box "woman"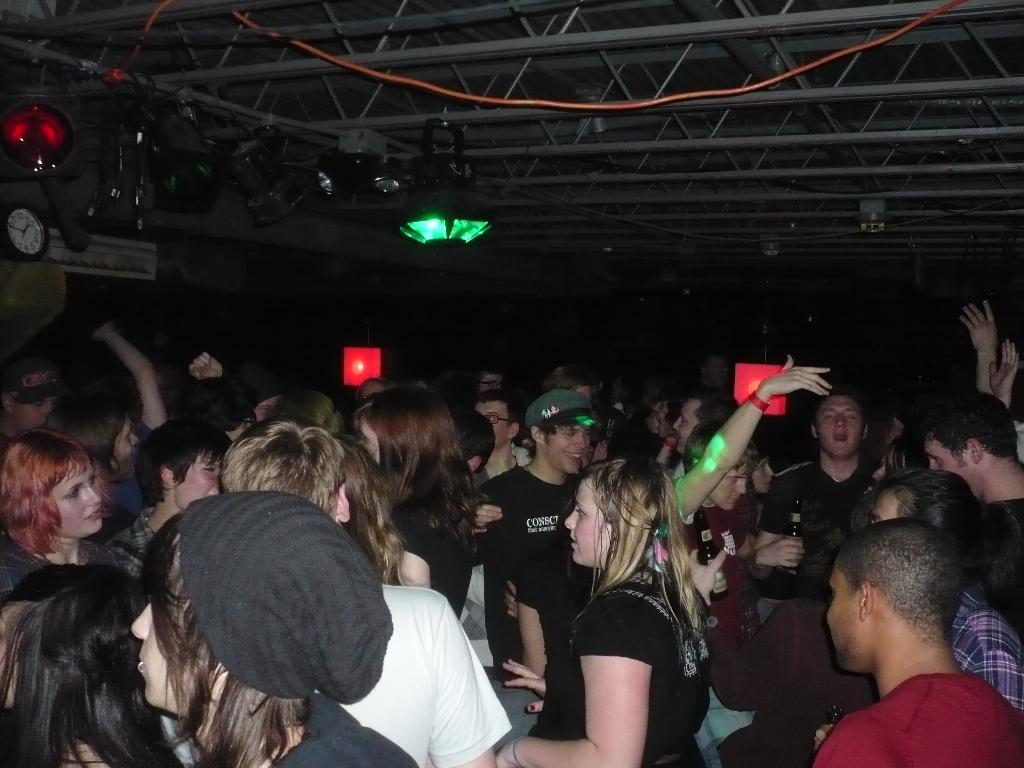
{"left": 0, "top": 561, "right": 188, "bottom": 767}
